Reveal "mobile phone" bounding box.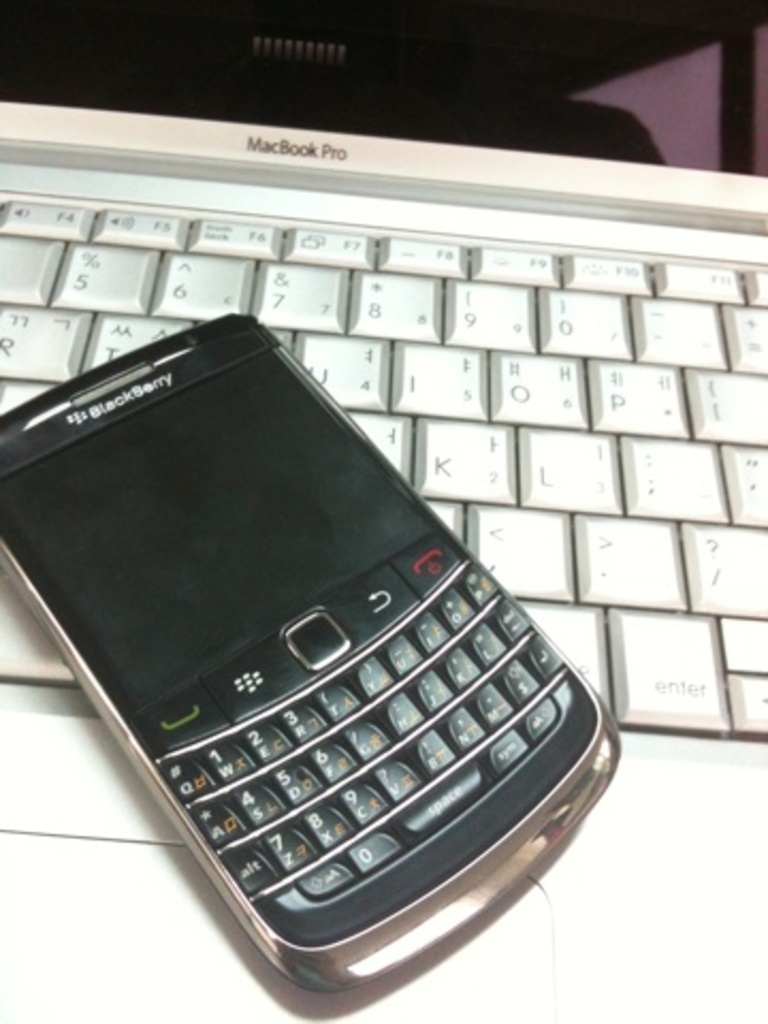
Revealed: <bbox>6, 273, 623, 998</bbox>.
